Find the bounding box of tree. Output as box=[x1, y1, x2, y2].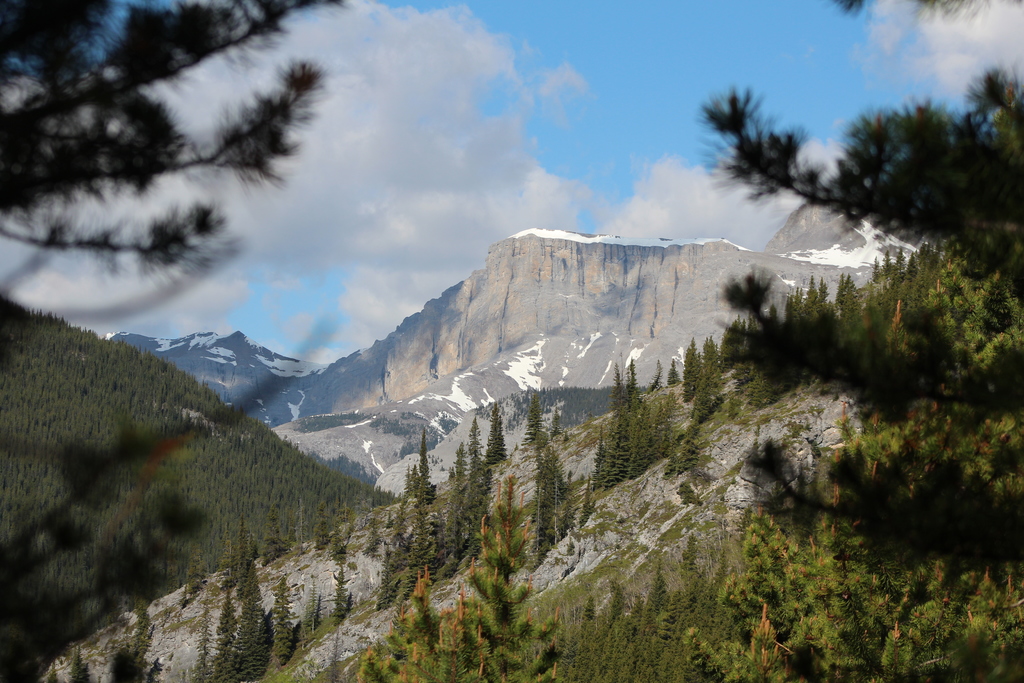
box=[331, 561, 352, 624].
